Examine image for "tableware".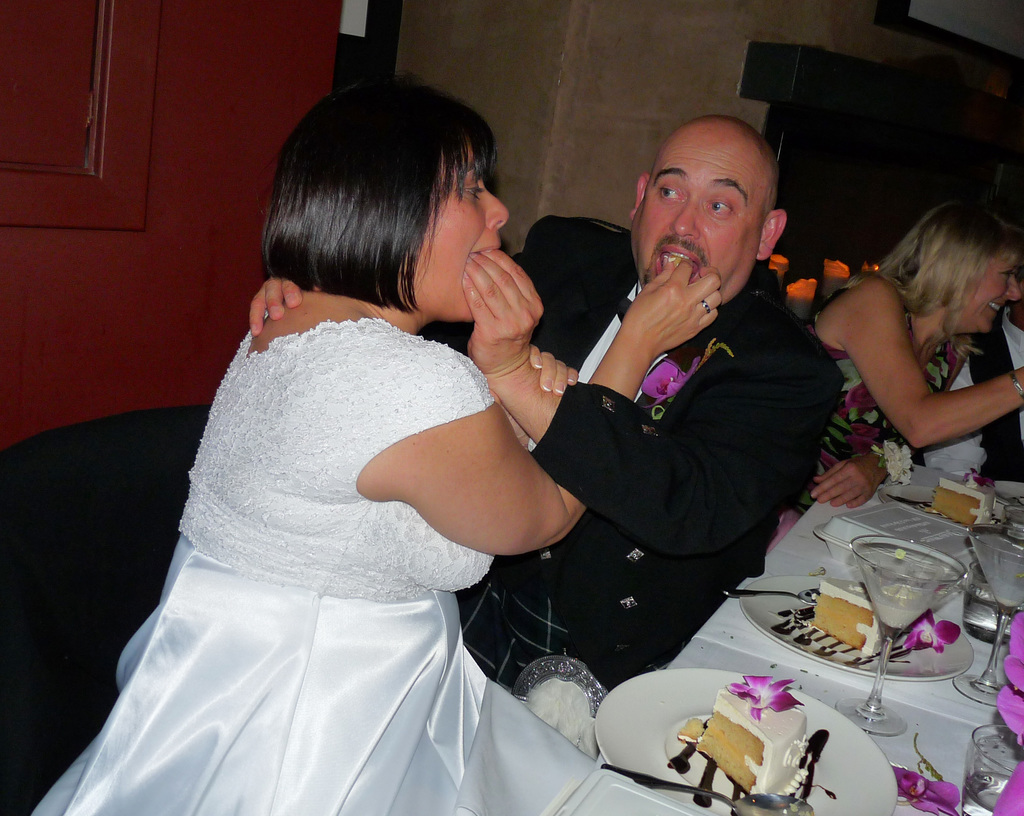
Examination result: [x1=845, y1=532, x2=970, y2=739].
